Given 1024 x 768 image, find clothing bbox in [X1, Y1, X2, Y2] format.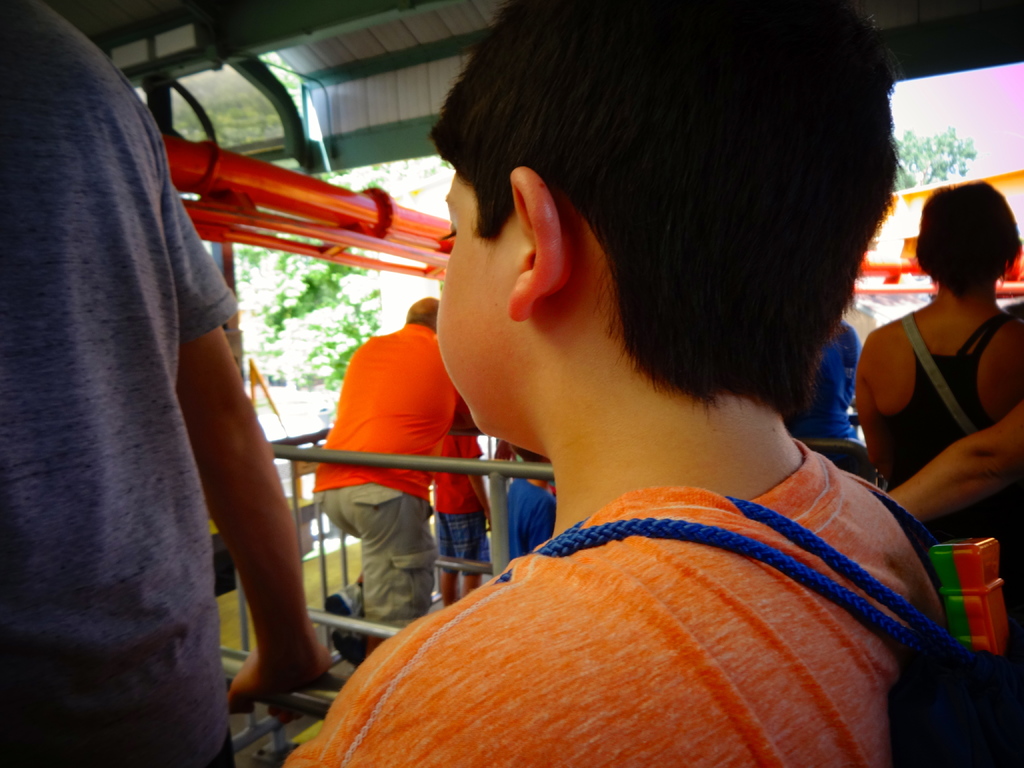
[861, 303, 1023, 561].
